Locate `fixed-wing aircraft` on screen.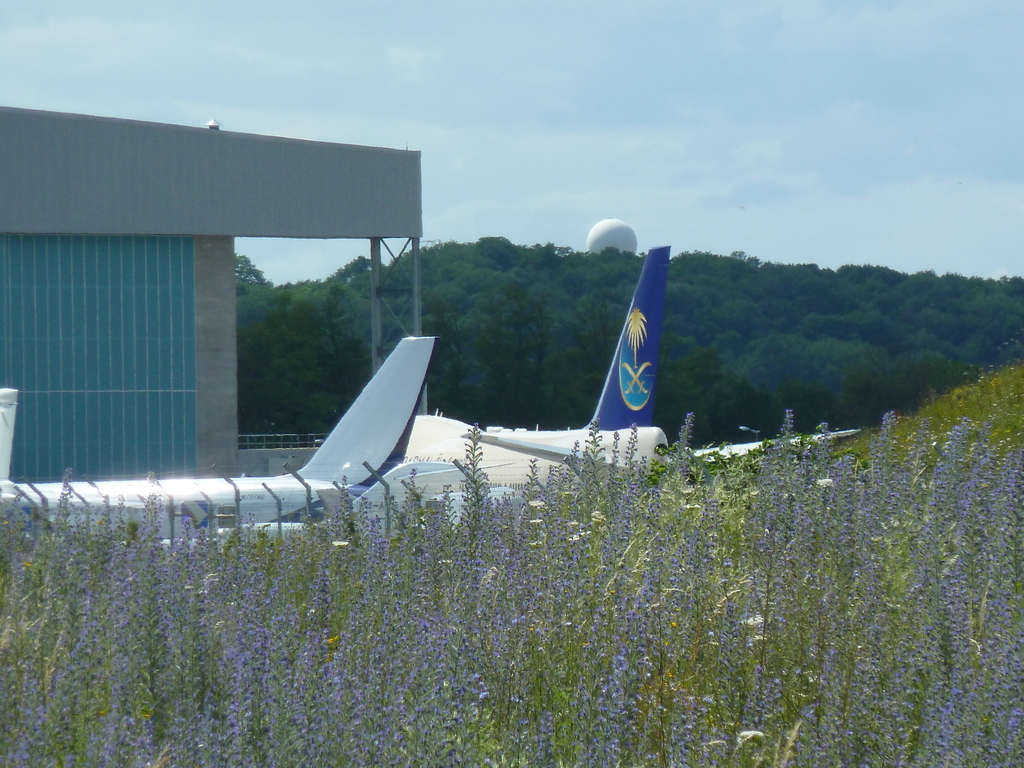
On screen at box(1, 333, 444, 545).
